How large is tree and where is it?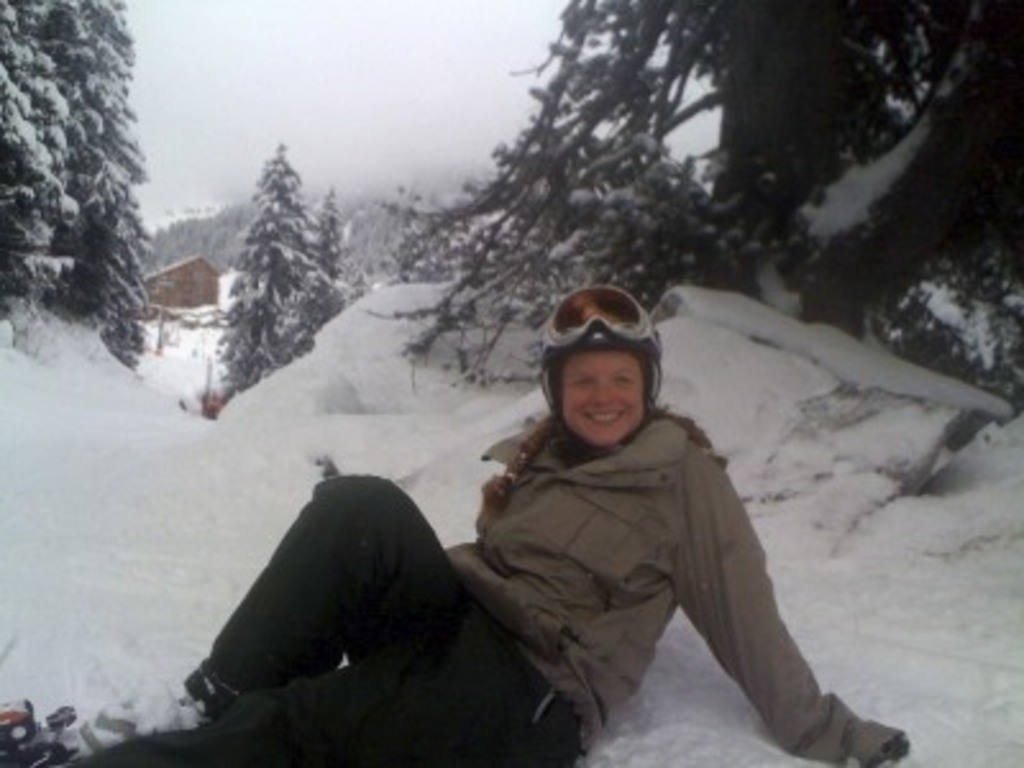
Bounding box: box(15, 3, 141, 364).
